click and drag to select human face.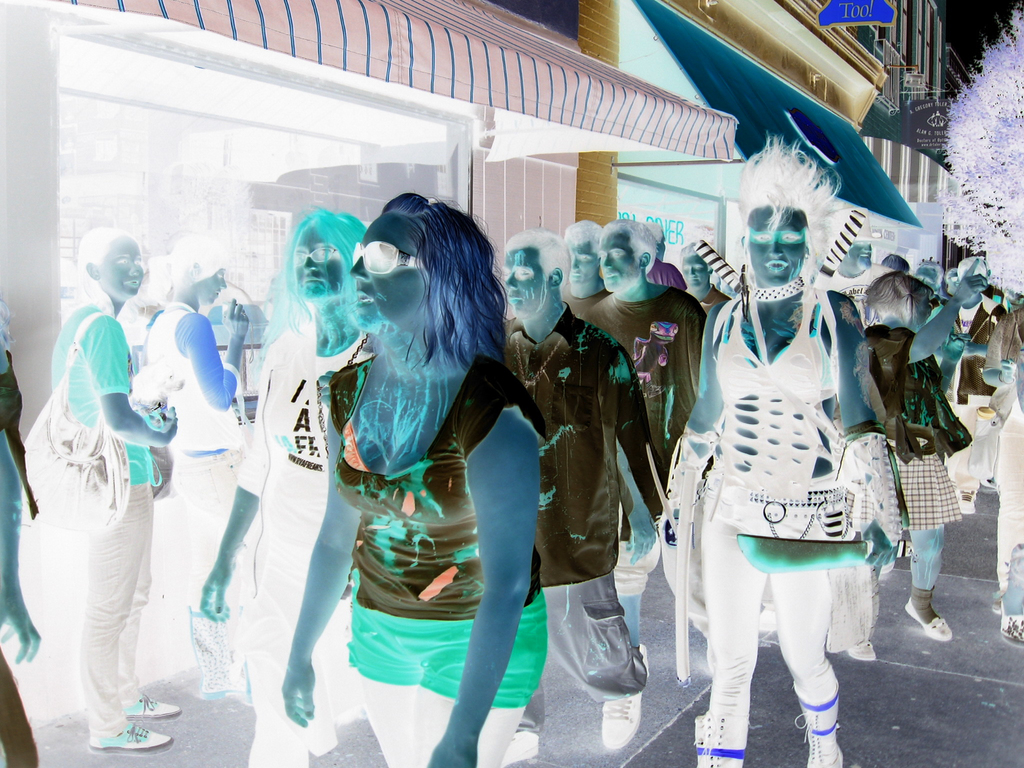
Selection: (left=948, top=271, right=959, bottom=287).
